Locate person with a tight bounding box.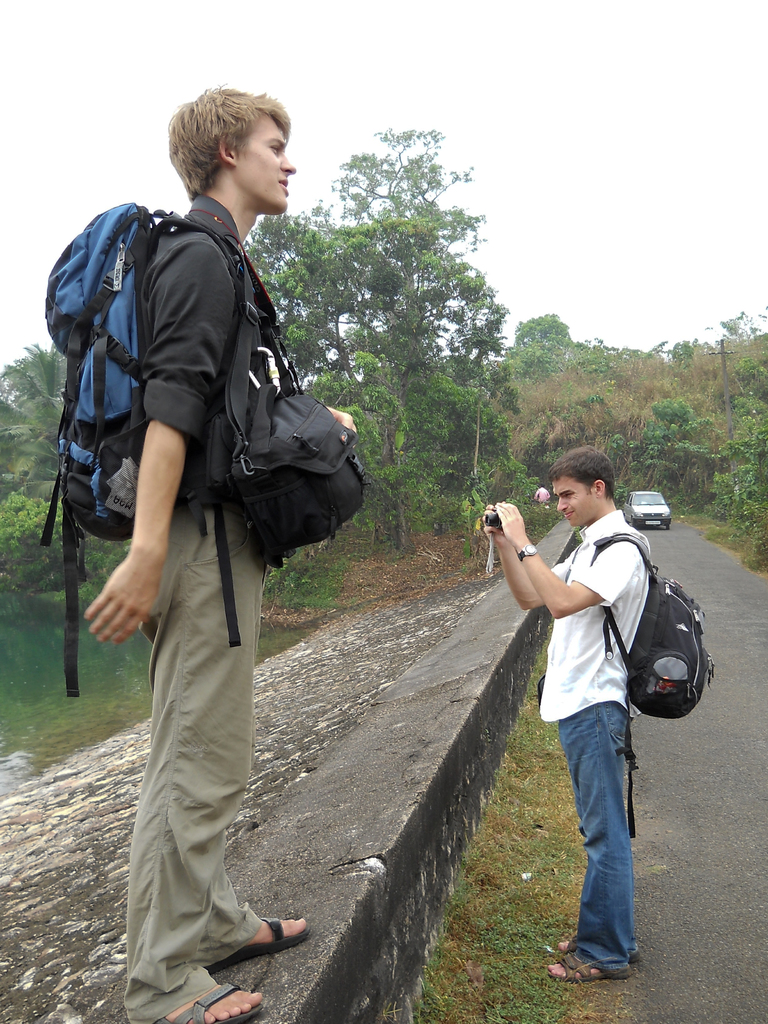
select_region(63, 85, 365, 986).
